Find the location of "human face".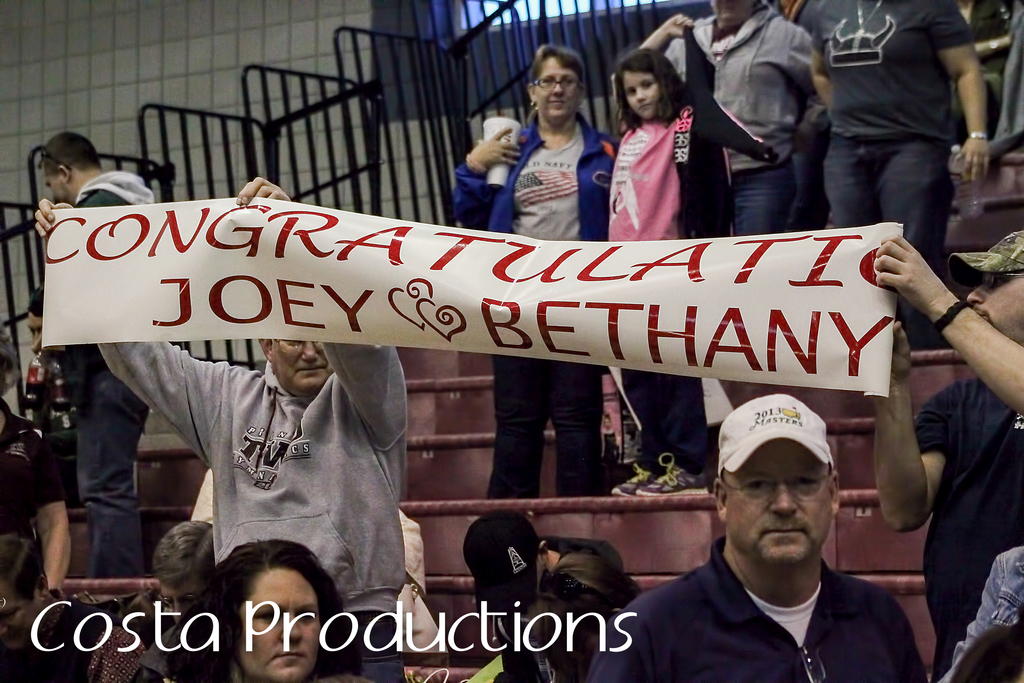
Location: x1=24 y1=304 x2=45 y2=346.
